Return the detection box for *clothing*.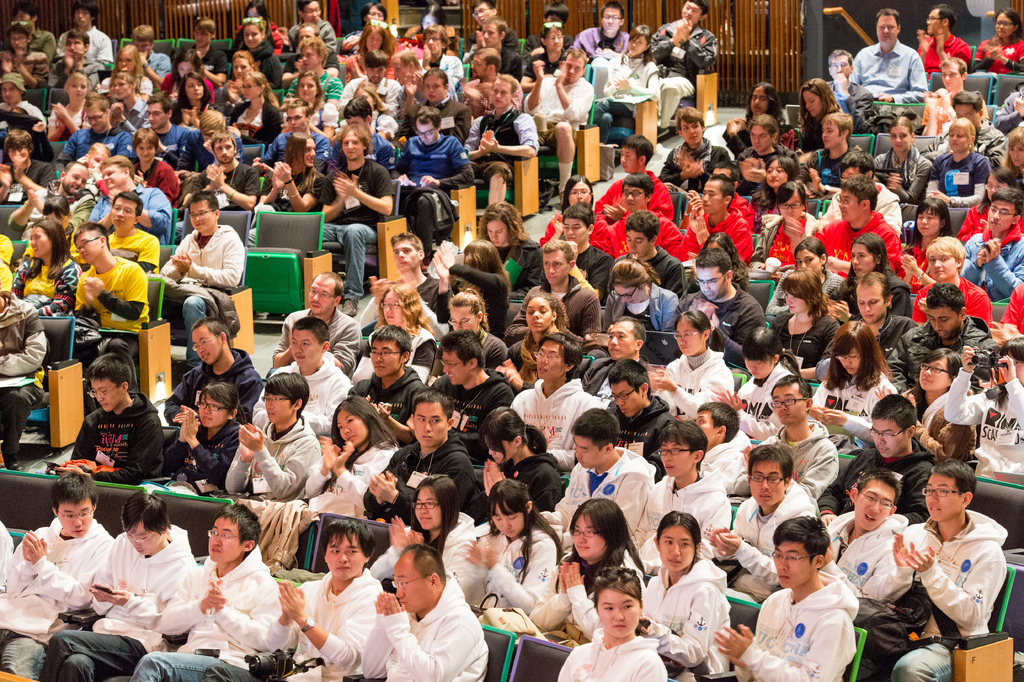
(left=819, top=312, right=928, bottom=357).
